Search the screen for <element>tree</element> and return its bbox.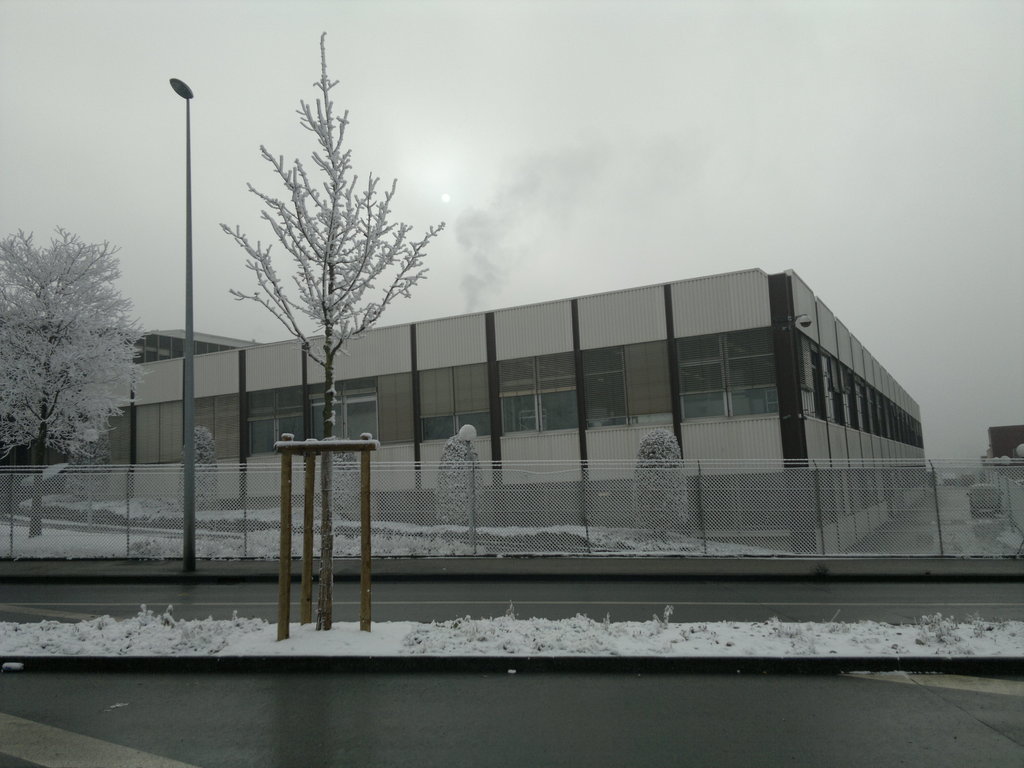
Found: <region>310, 430, 360, 522</region>.
